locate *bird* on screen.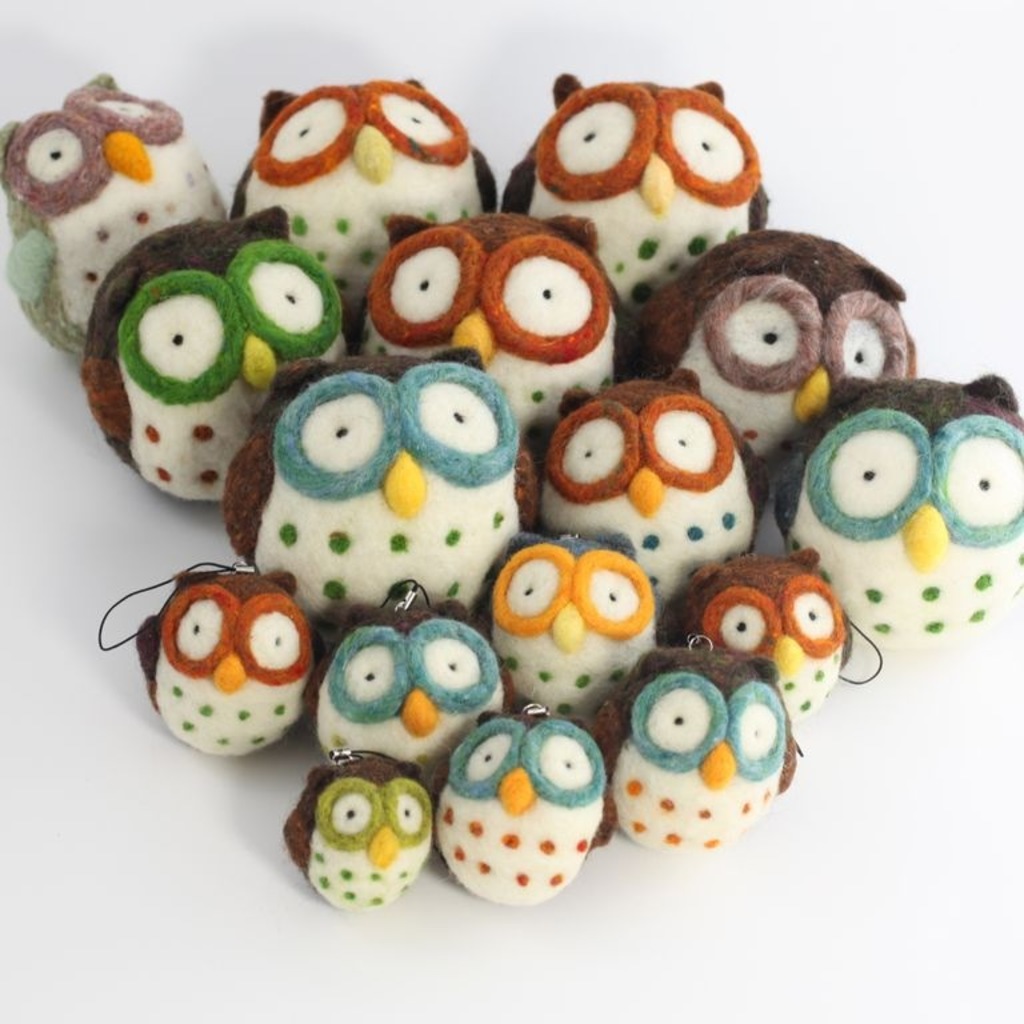
On screen at (296,580,525,780).
